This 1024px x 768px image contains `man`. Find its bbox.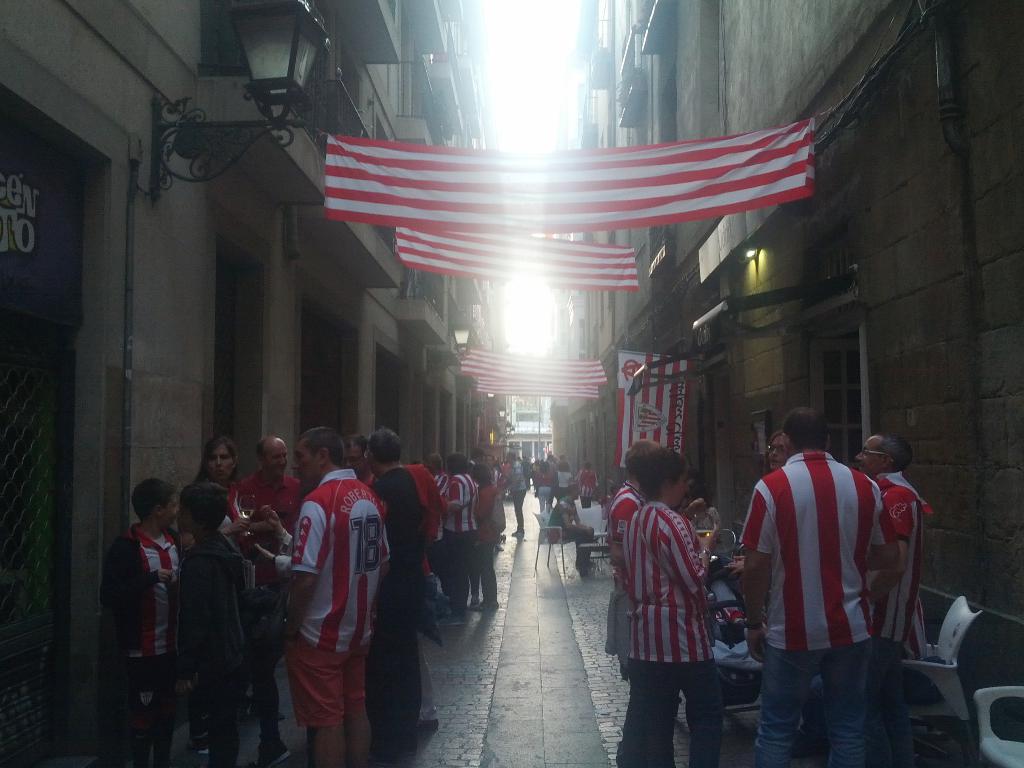
509/452/530/537.
